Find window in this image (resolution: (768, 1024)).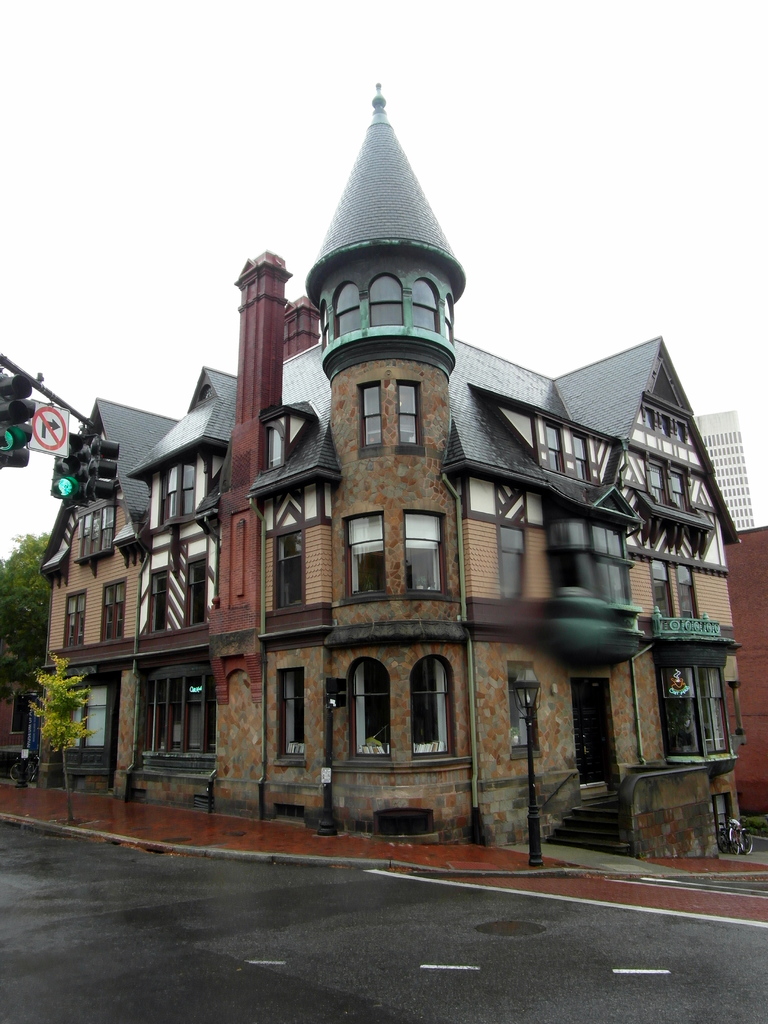
<region>648, 461, 667, 505</region>.
